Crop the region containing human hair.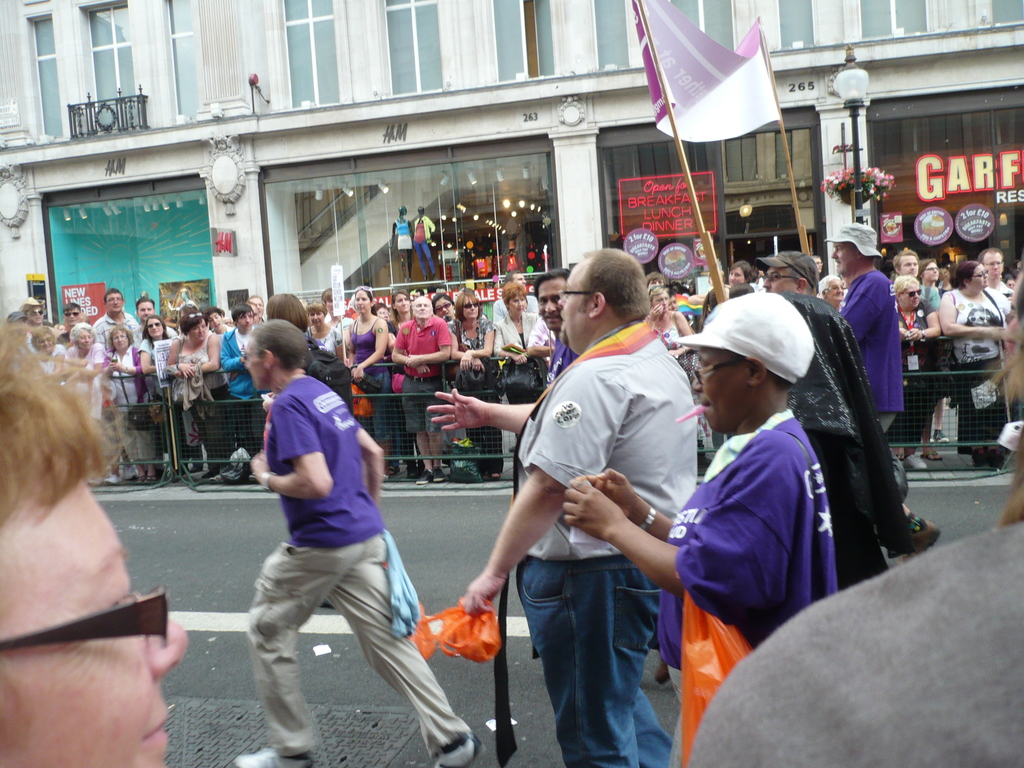
Crop region: box=[781, 265, 813, 300].
